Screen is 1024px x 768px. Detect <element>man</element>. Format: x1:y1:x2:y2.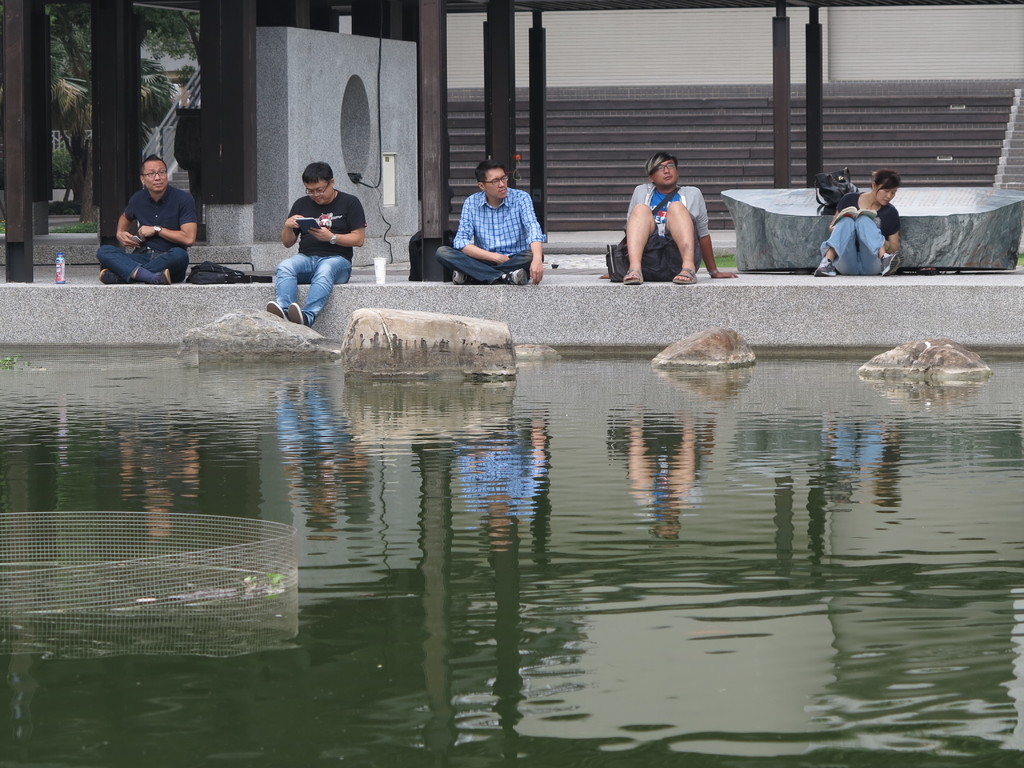
269:159:367:322.
